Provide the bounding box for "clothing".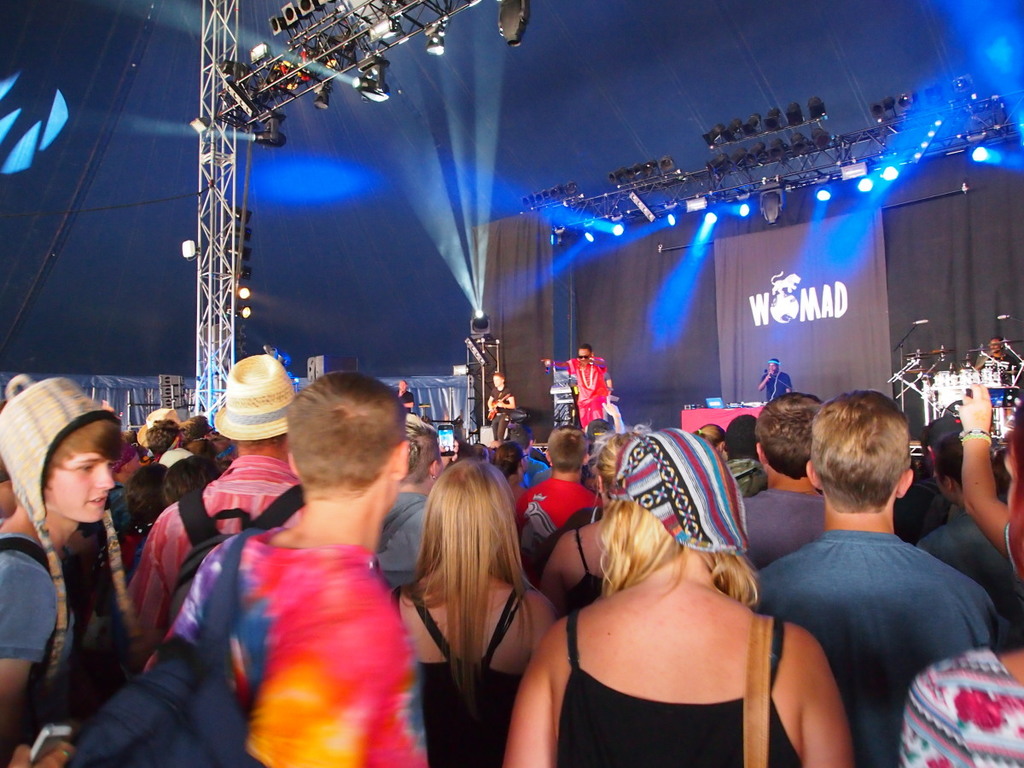
x1=127 y1=451 x2=302 y2=637.
